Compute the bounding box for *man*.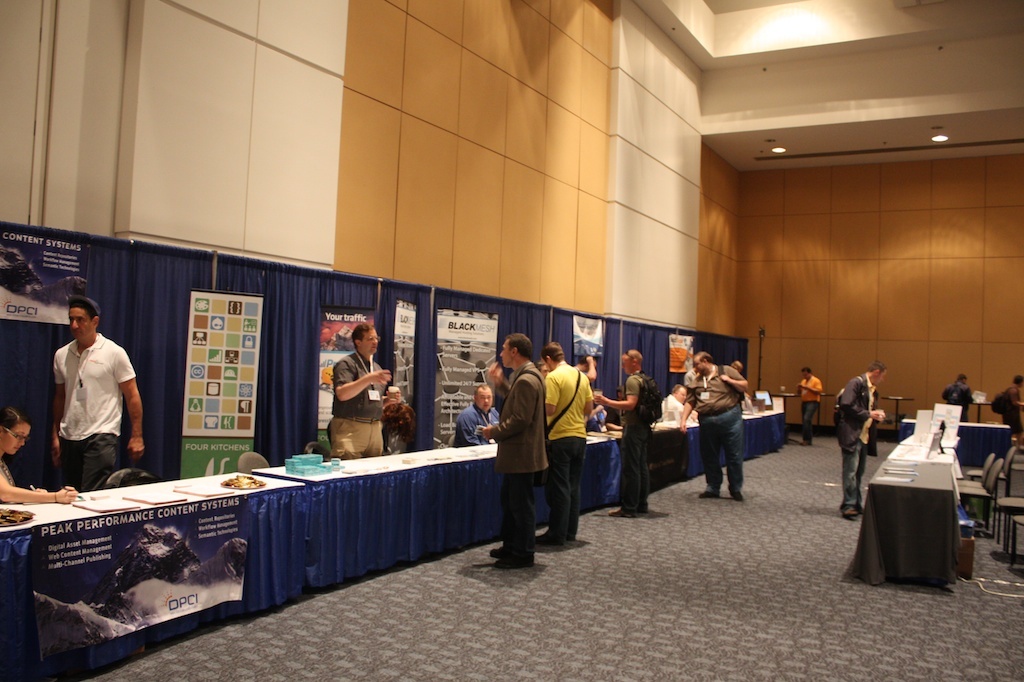
(left=545, top=339, right=594, bottom=553).
